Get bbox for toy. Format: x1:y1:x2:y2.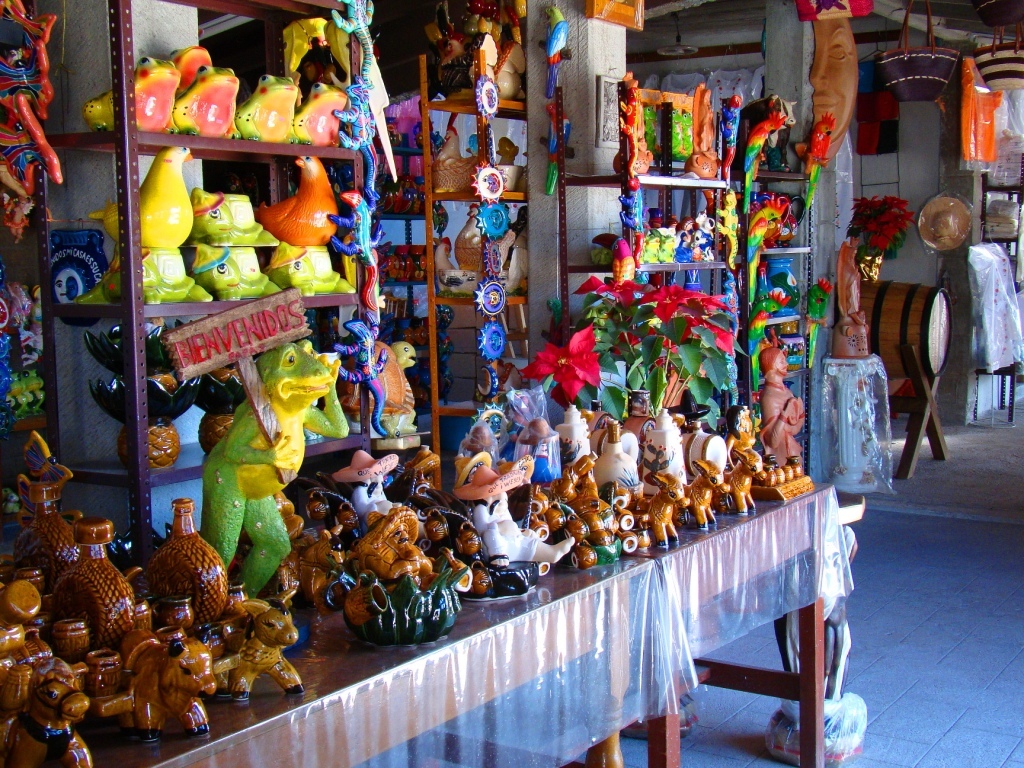
332:78:382:185.
